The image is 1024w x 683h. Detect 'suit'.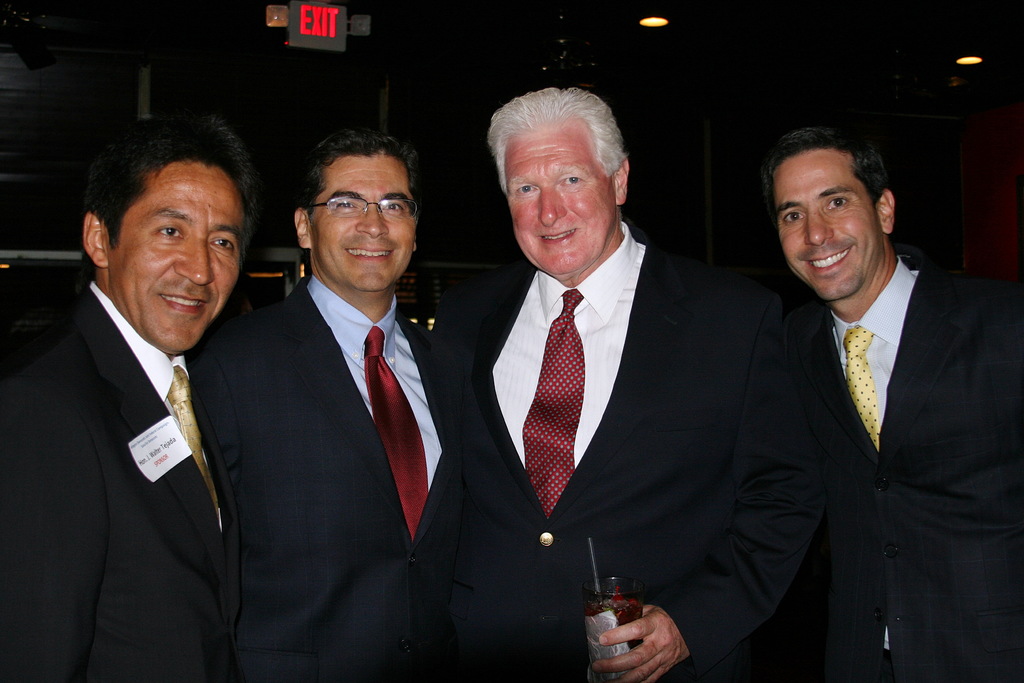
Detection: bbox(0, 279, 246, 682).
